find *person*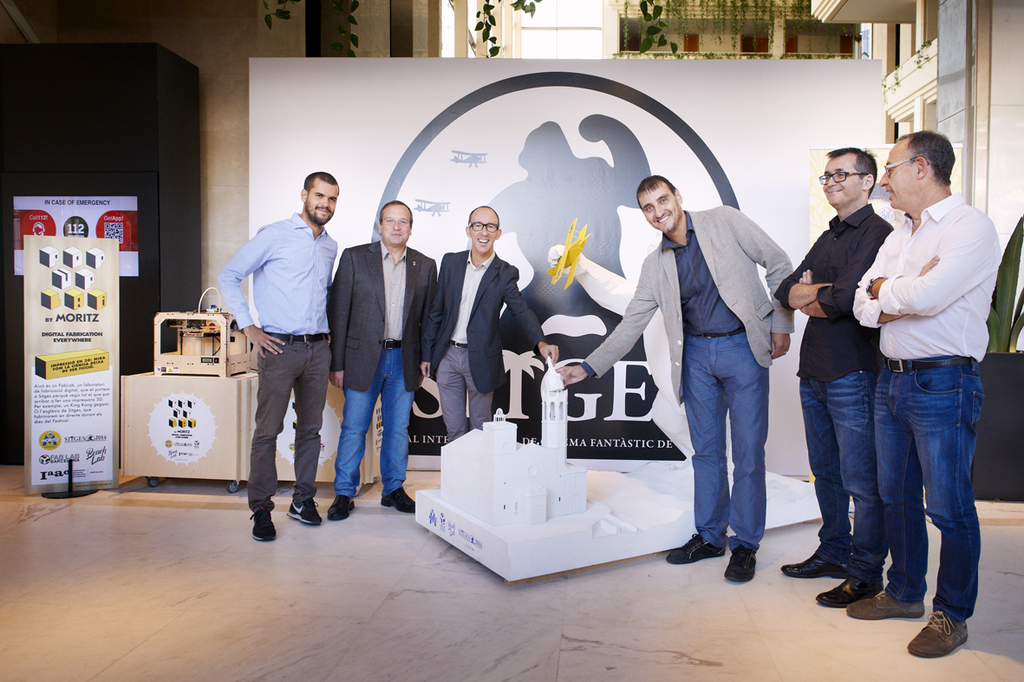
rect(848, 131, 1001, 654)
